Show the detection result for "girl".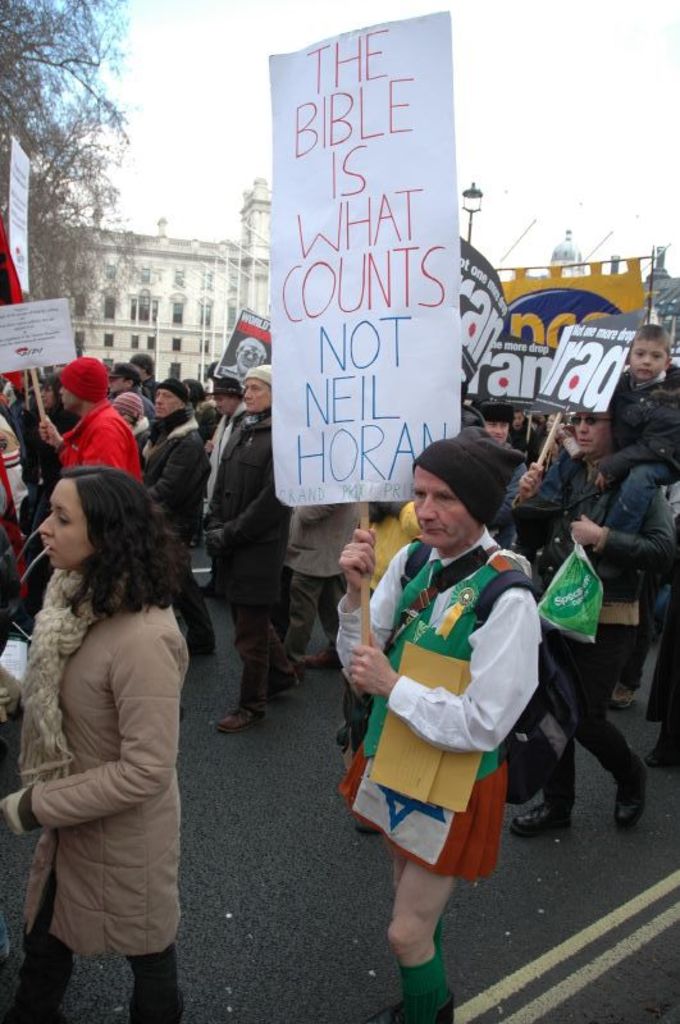
left=0, top=468, right=188, bottom=1023.
